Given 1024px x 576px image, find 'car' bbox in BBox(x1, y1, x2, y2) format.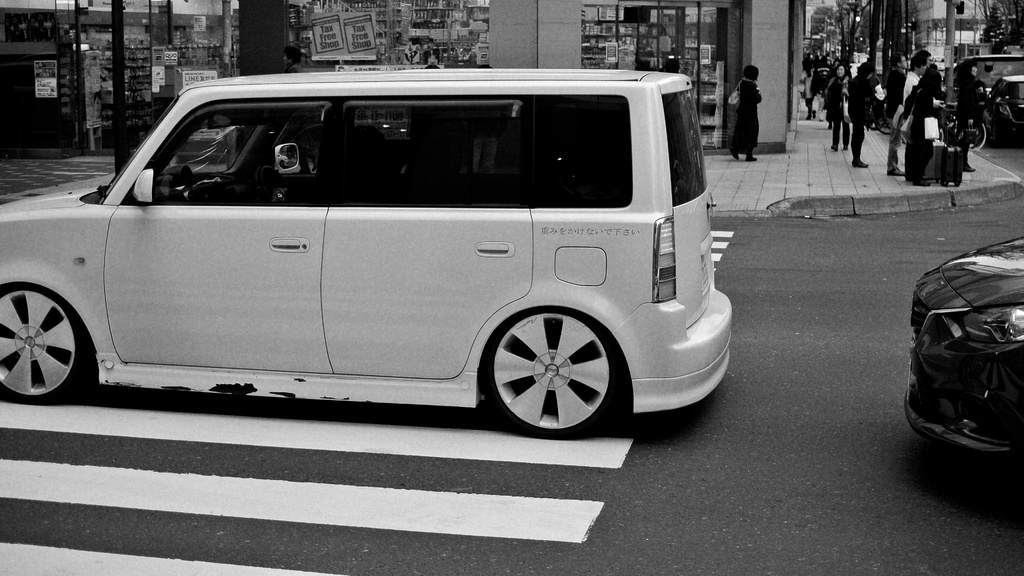
BBox(0, 66, 737, 438).
